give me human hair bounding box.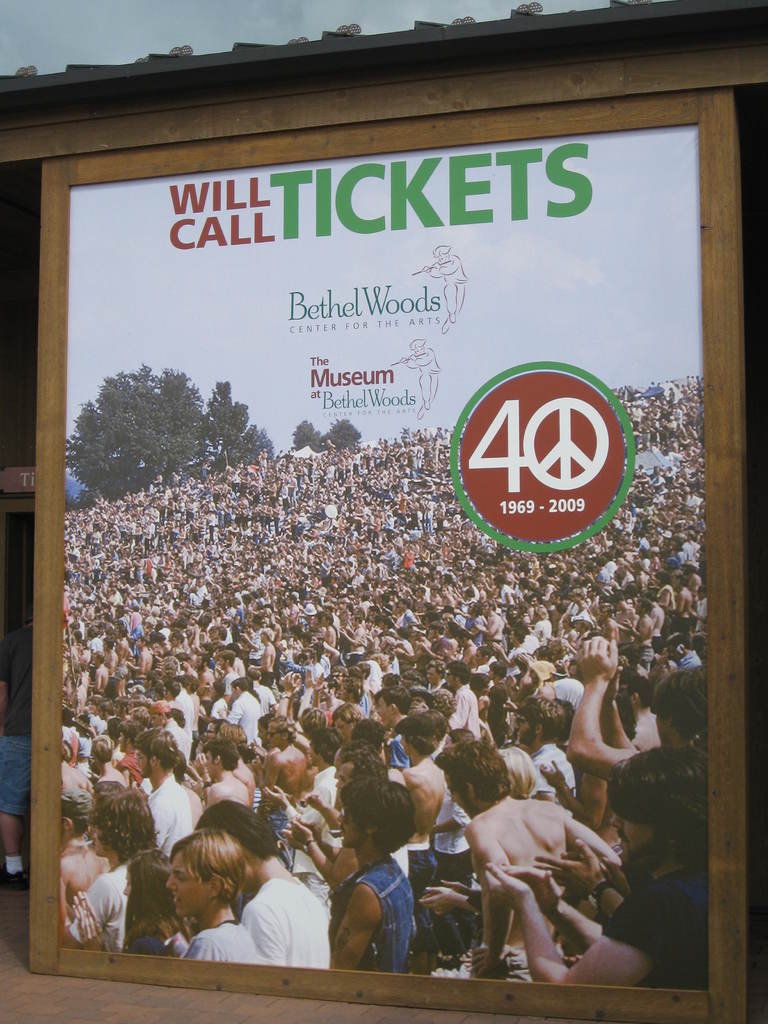
bbox(494, 748, 536, 797).
